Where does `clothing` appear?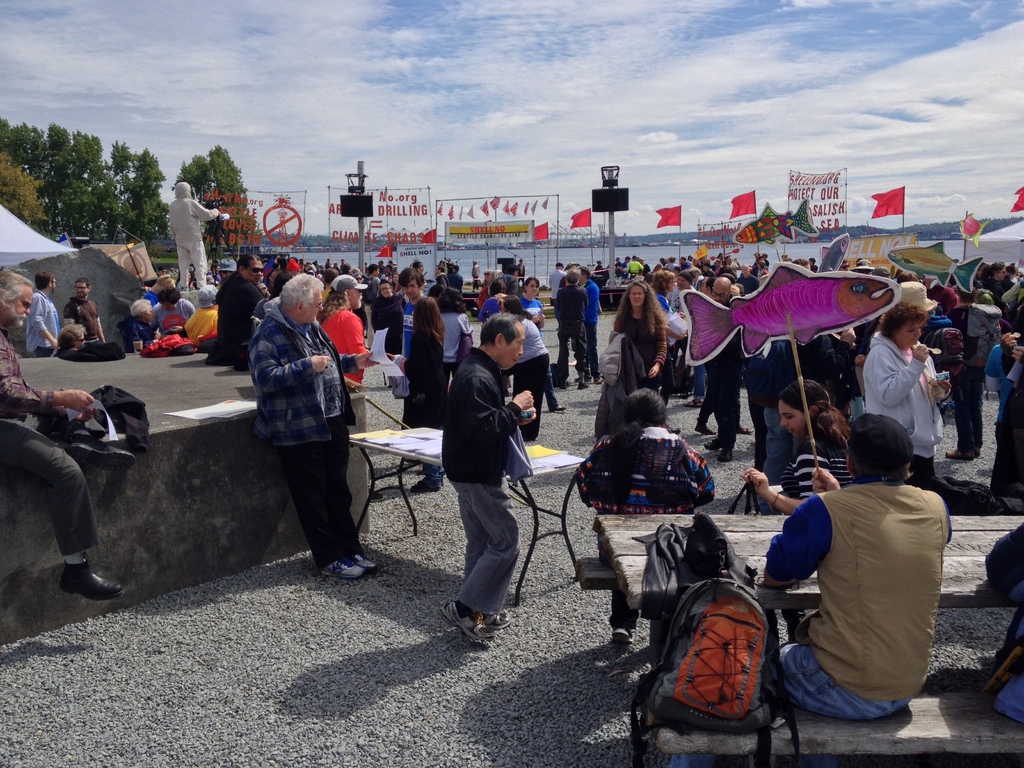
Appears at 972, 520, 1023, 718.
